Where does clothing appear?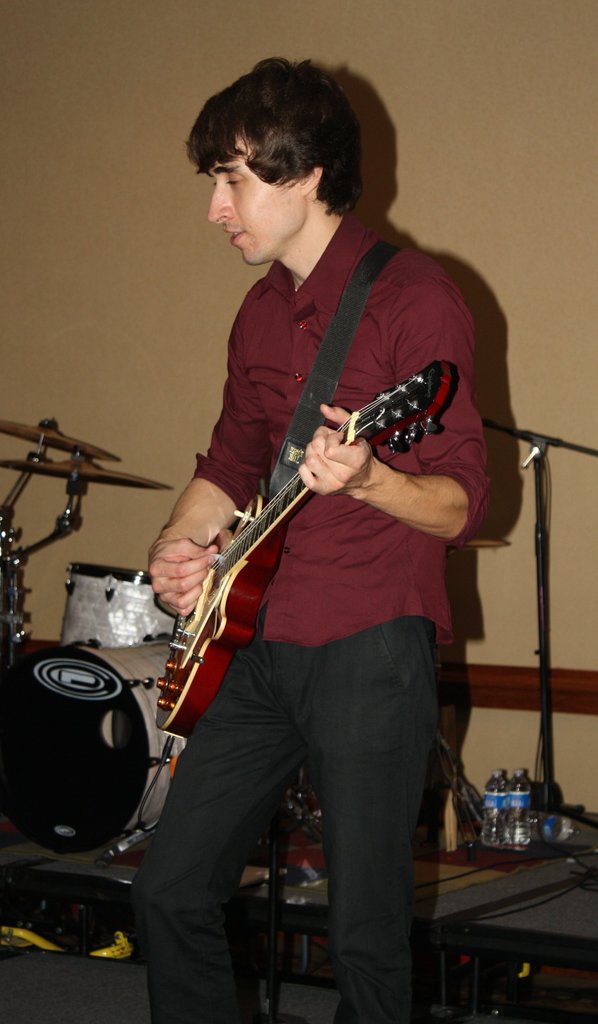
Appears at bbox=(136, 130, 490, 983).
